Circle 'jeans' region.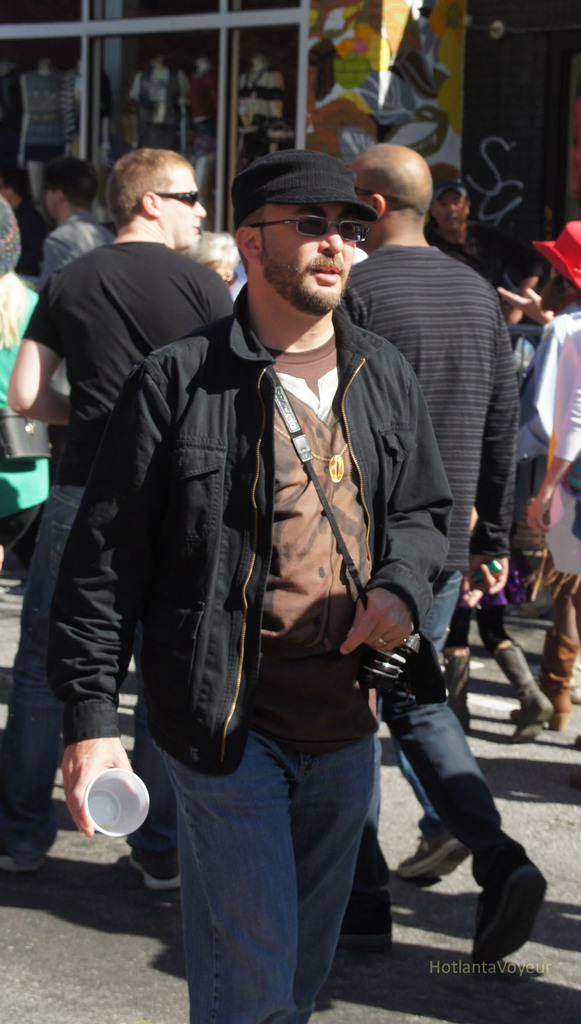
Region: bbox=[0, 488, 77, 867].
